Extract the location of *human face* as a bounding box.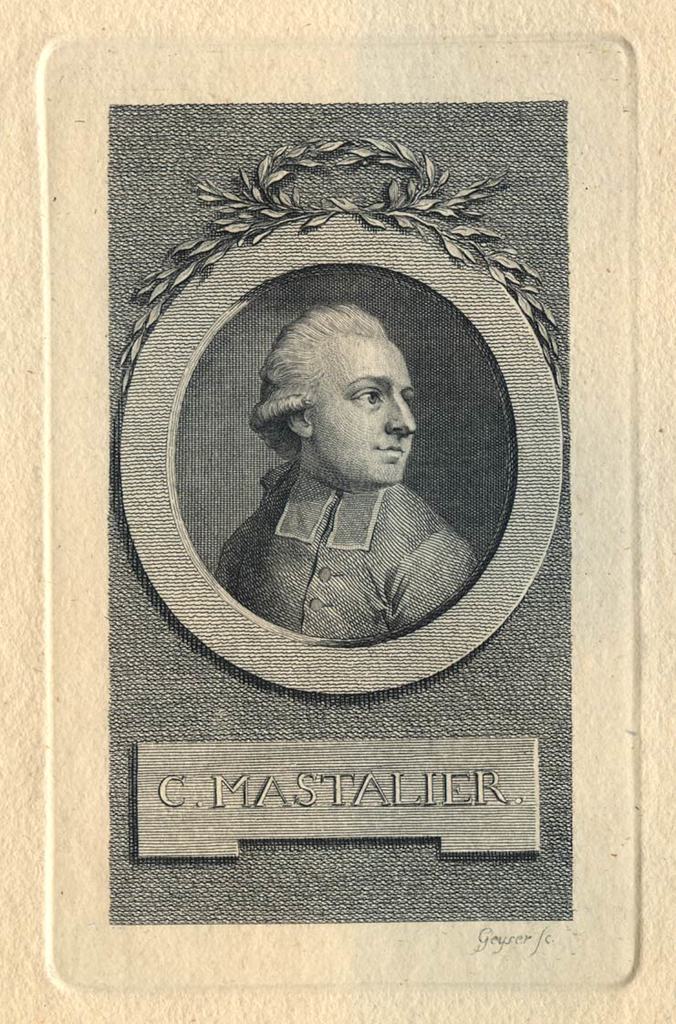
<box>322,335,420,486</box>.
